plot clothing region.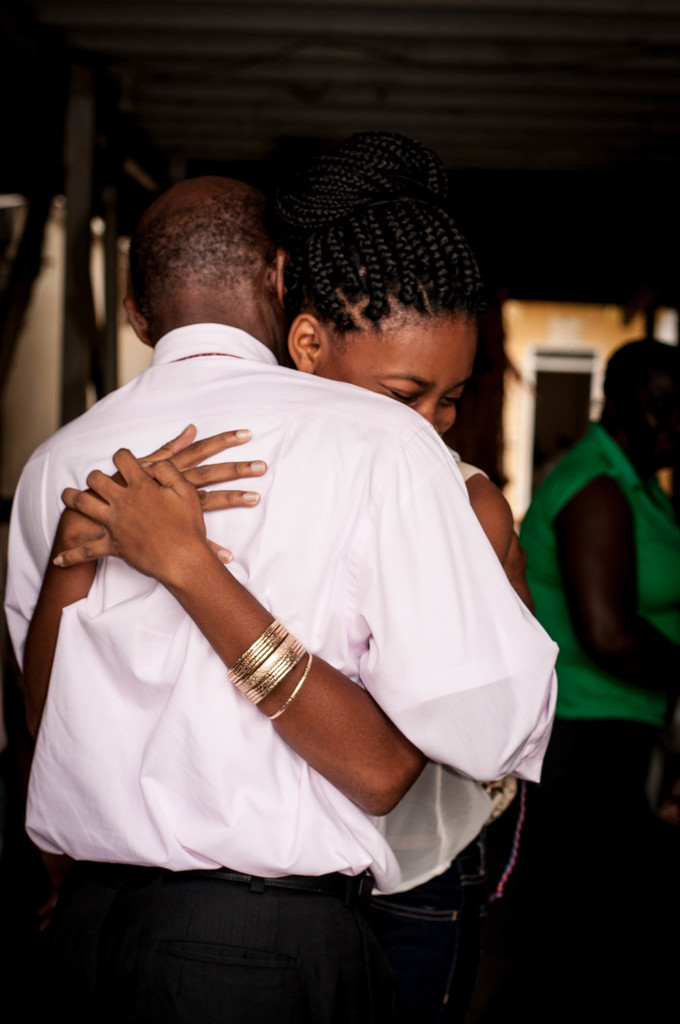
Plotted at {"x1": 522, "y1": 428, "x2": 679, "y2": 1021}.
